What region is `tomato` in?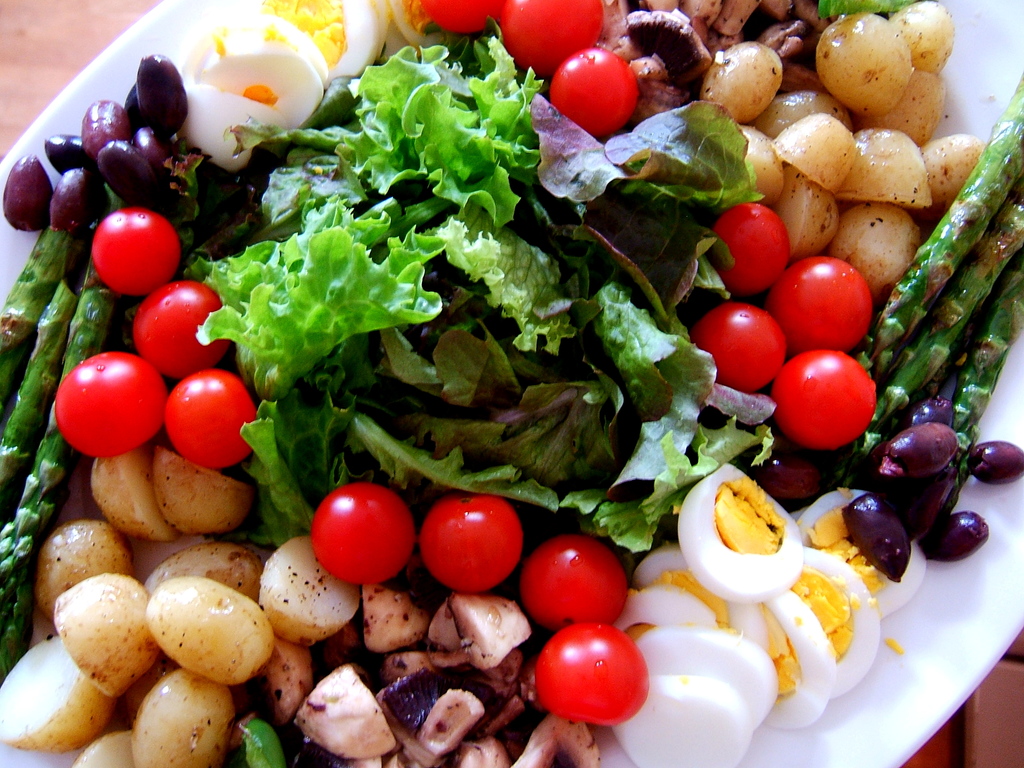
<box>694,305,787,387</box>.
